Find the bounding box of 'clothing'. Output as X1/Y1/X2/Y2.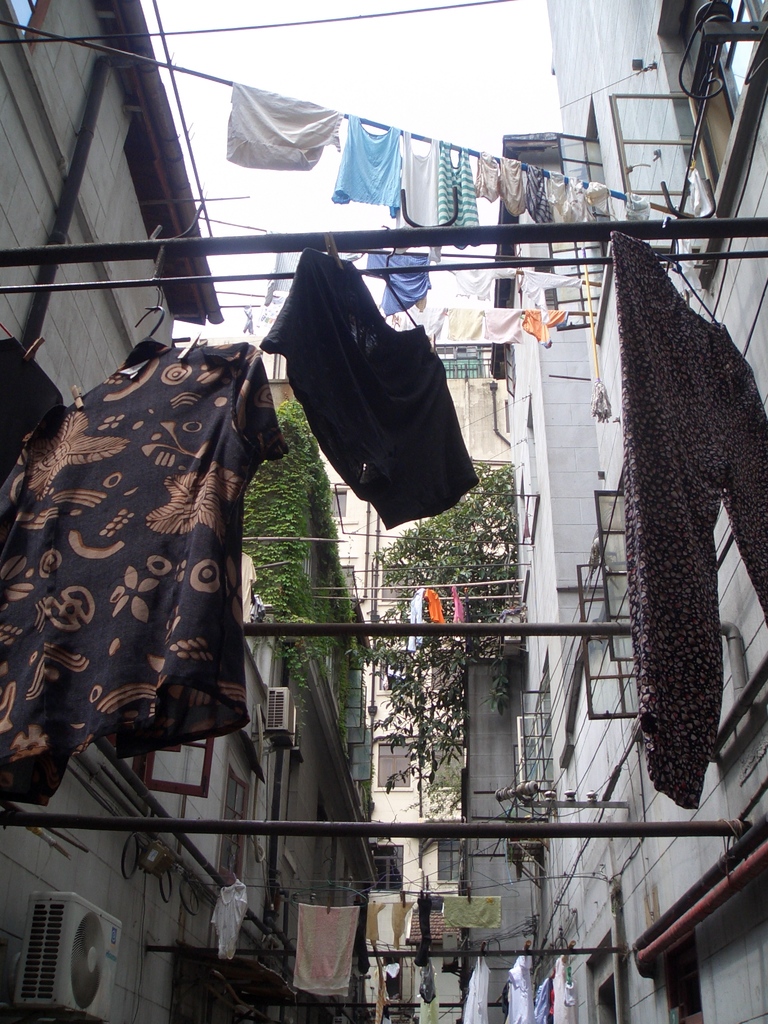
261/243/478/534.
